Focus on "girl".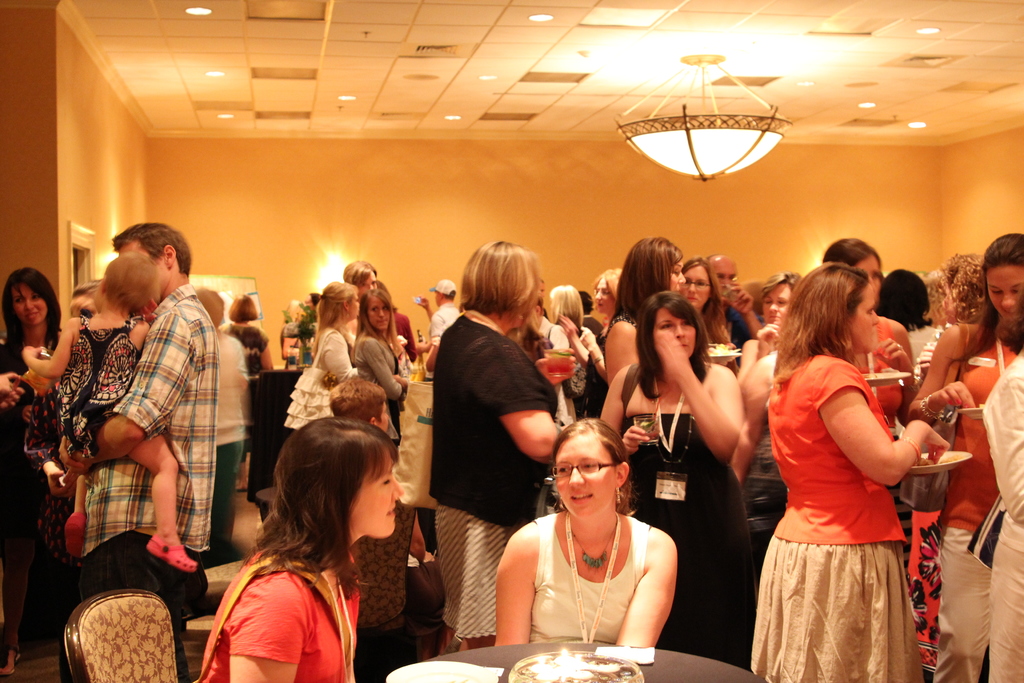
Focused at [189,411,406,681].
